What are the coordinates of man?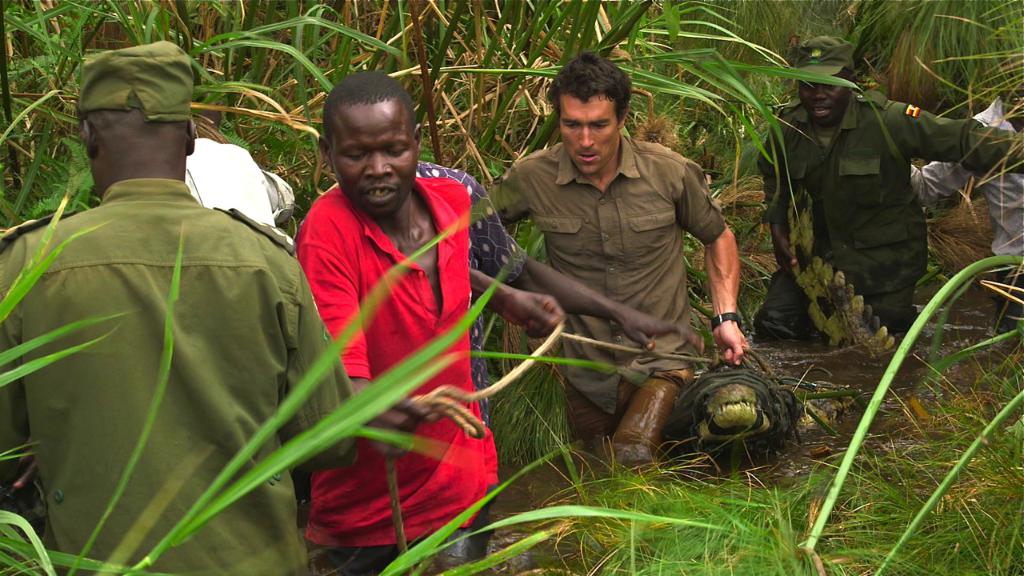
0,30,363,575.
